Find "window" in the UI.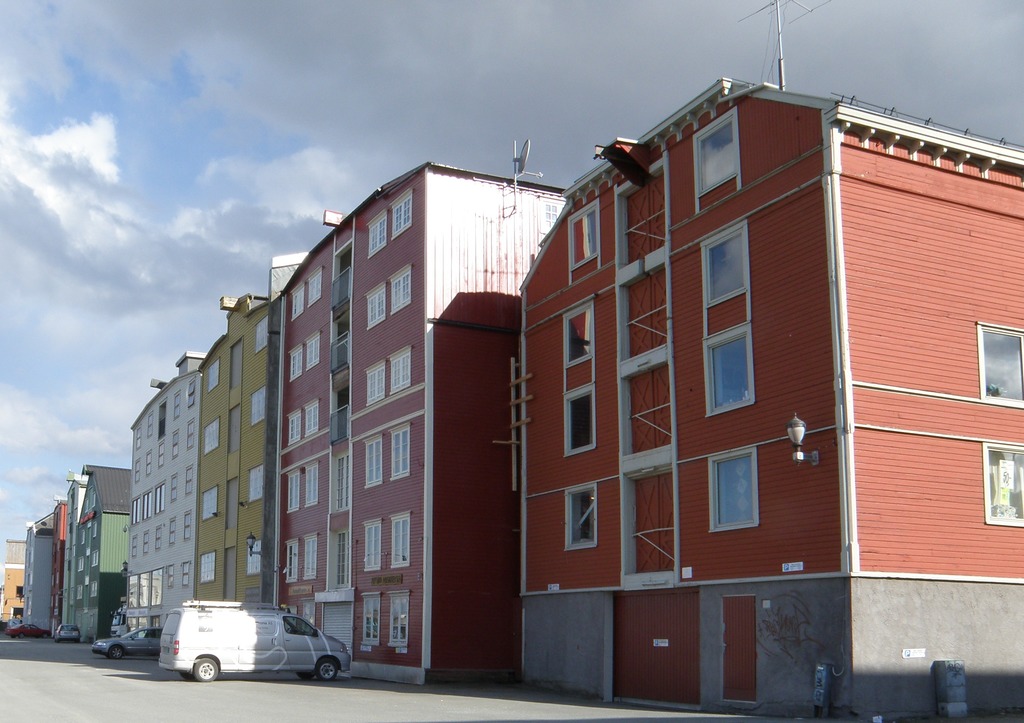
UI element at Rect(699, 218, 755, 415).
